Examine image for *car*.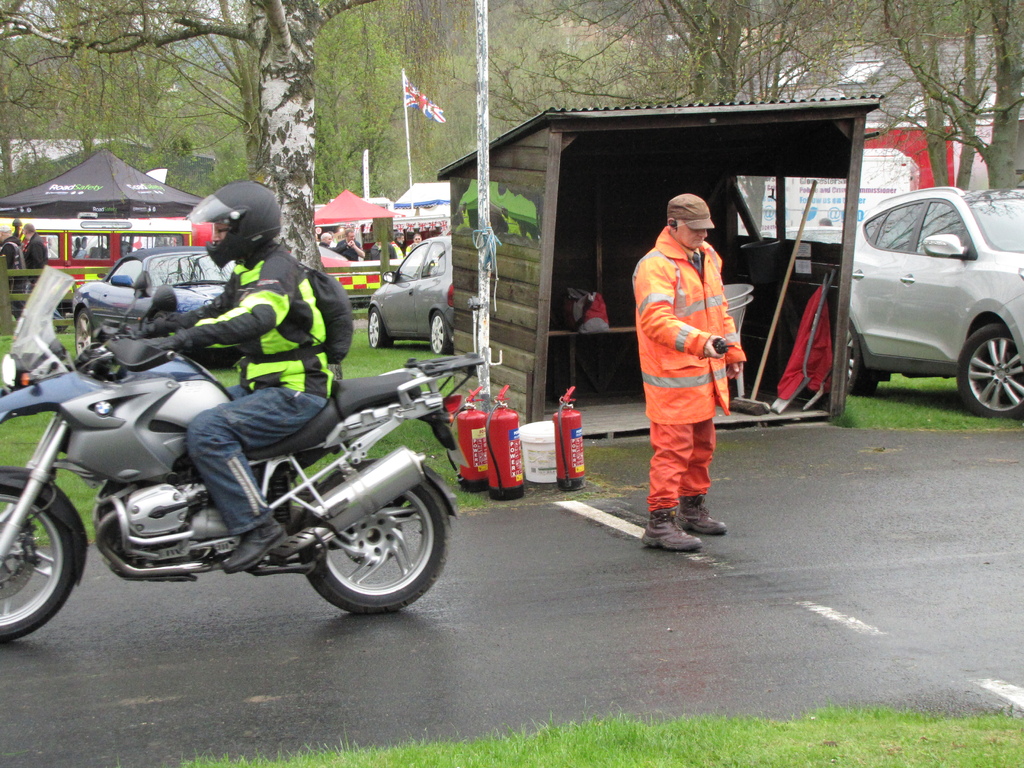
Examination result: x1=76 y1=243 x2=238 y2=356.
